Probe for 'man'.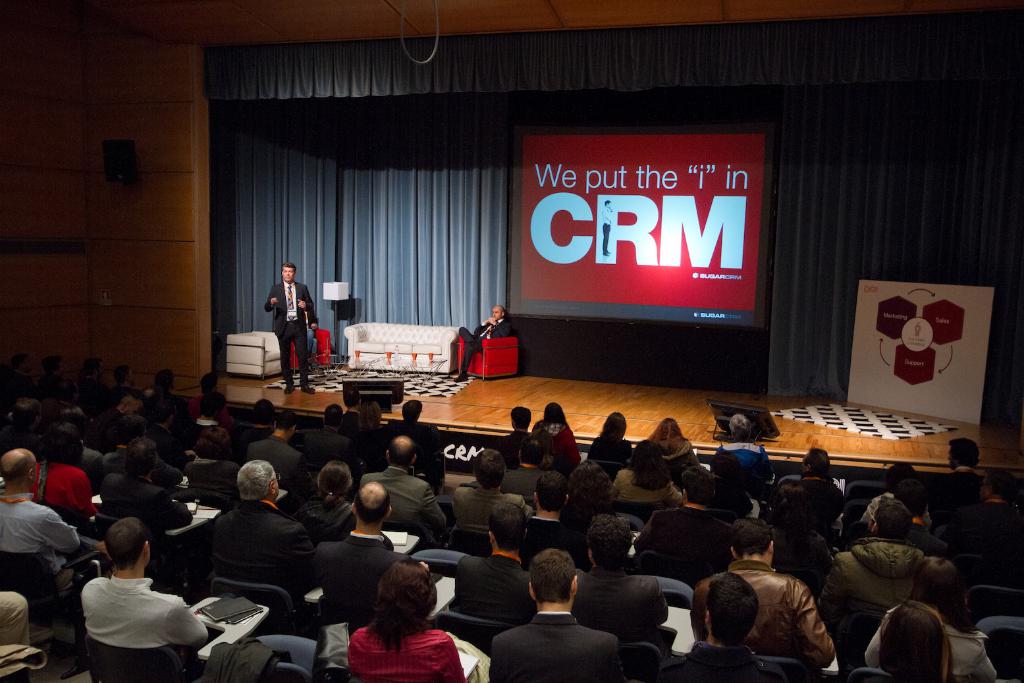
Probe result: box=[300, 402, 358, 479].
